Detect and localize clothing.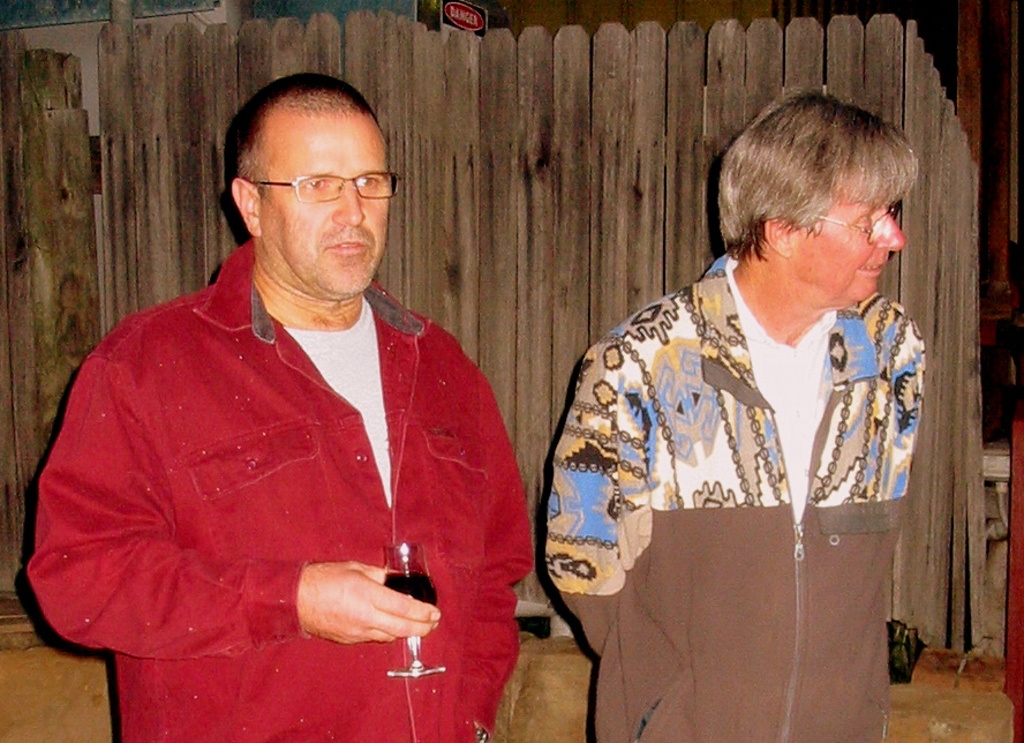
Localized at bbox=[40, 224, 528, 701].
